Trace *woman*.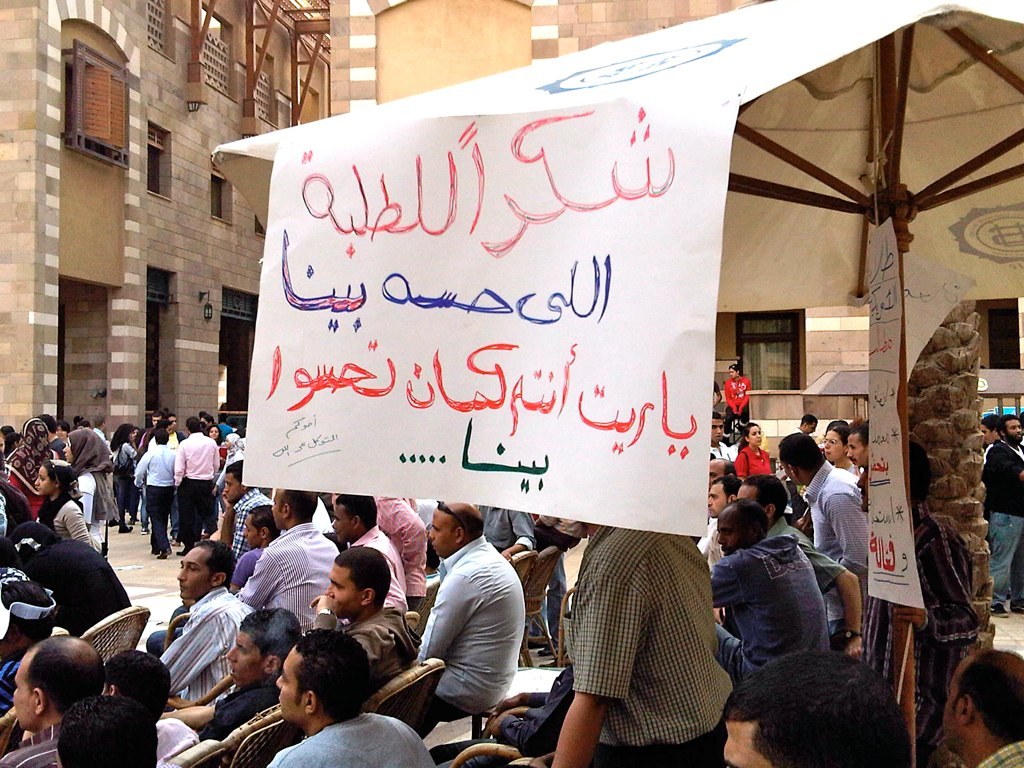
Traced to left=62, top=425, right=112, bottom=552.
